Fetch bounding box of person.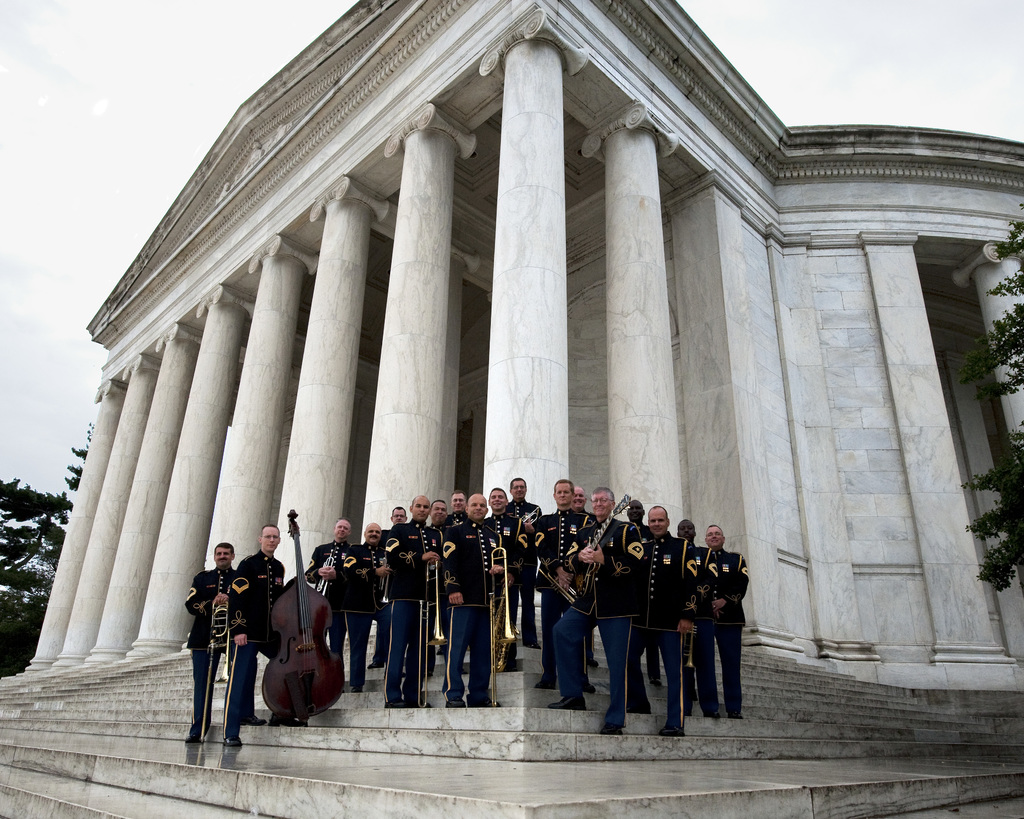
Bbox: rect(305, 517, 349, 691).
